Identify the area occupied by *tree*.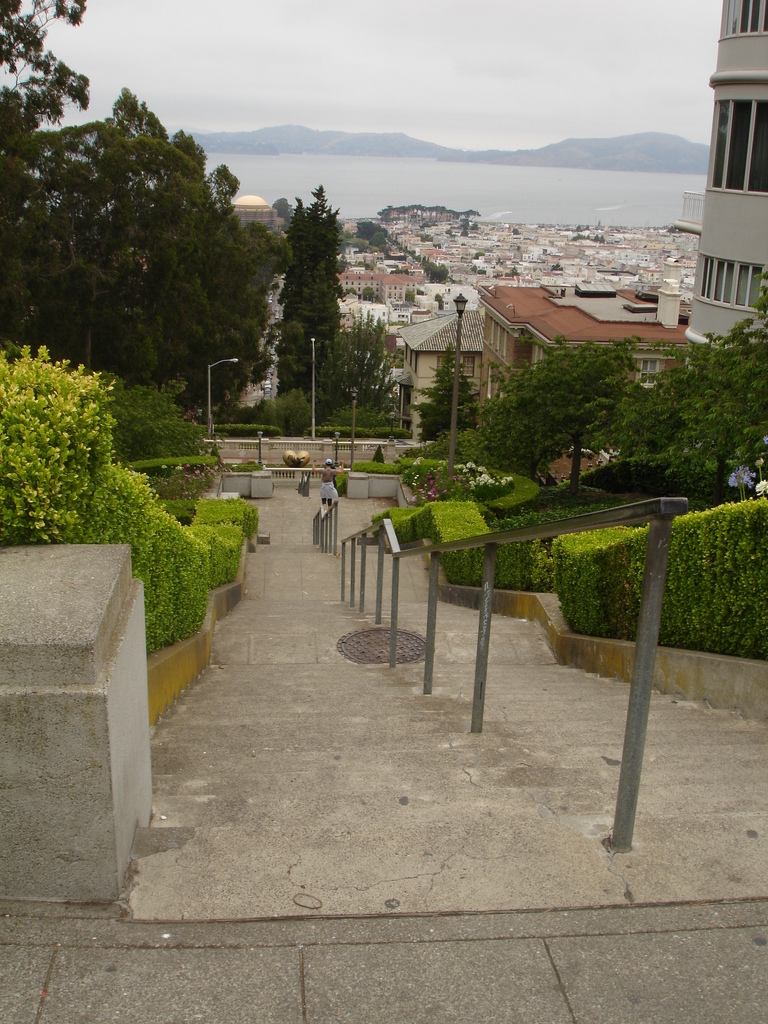
Area: select_region(410, 344, 478, 442).
